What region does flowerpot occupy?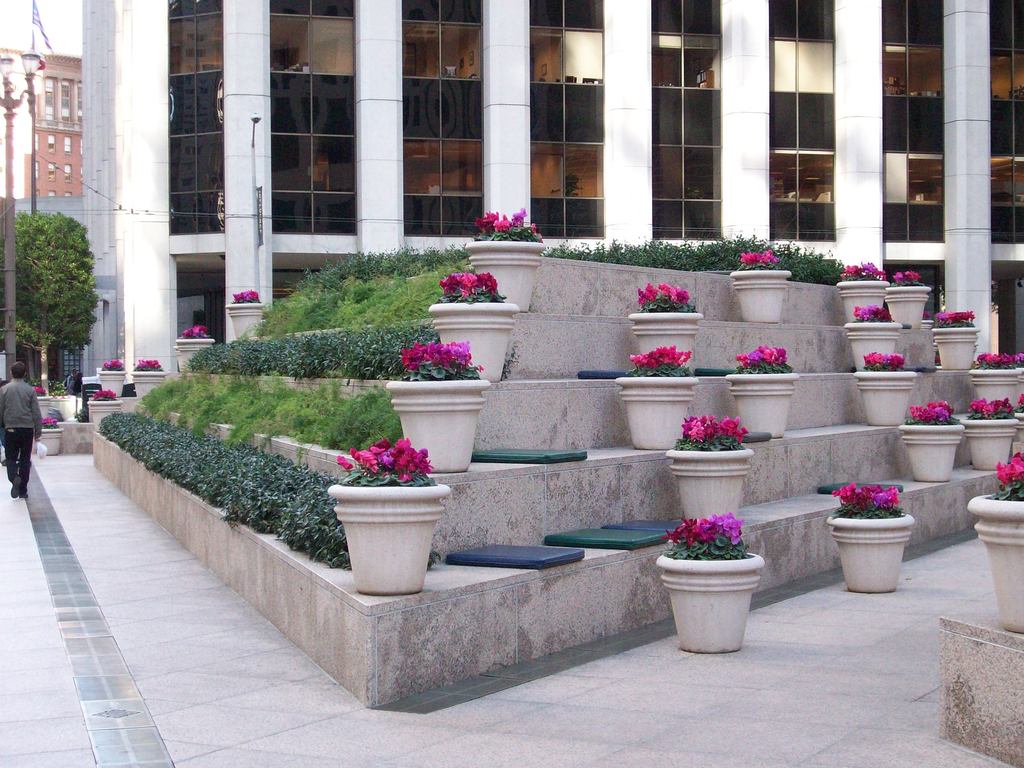
bbox=[618, 377, 698, 448].
